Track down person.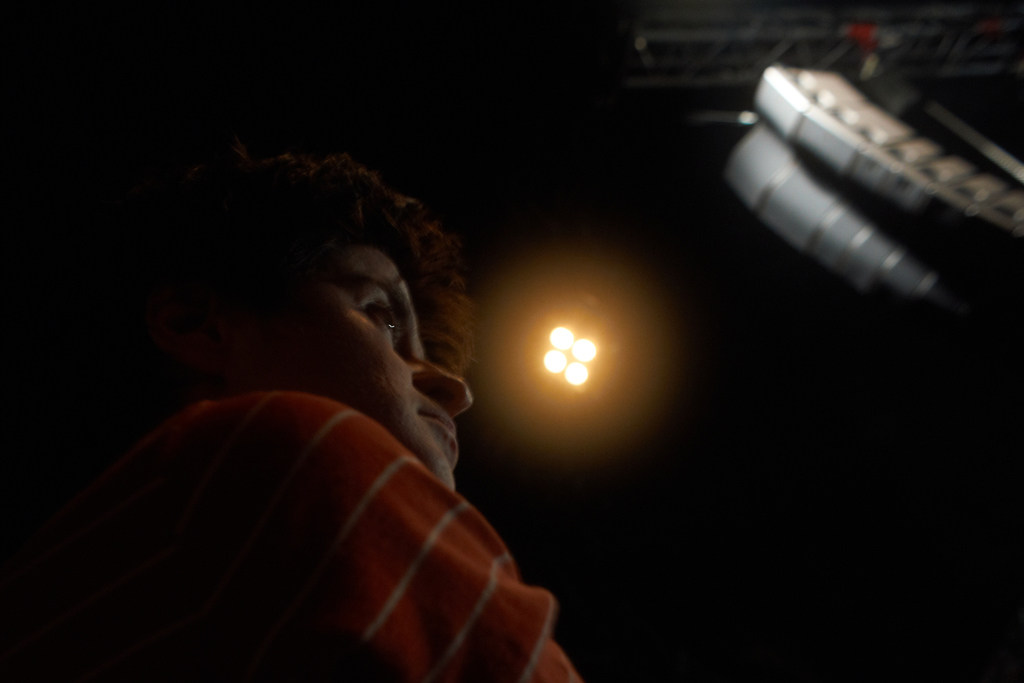
Tracked to 0, 135, 586, 682.
